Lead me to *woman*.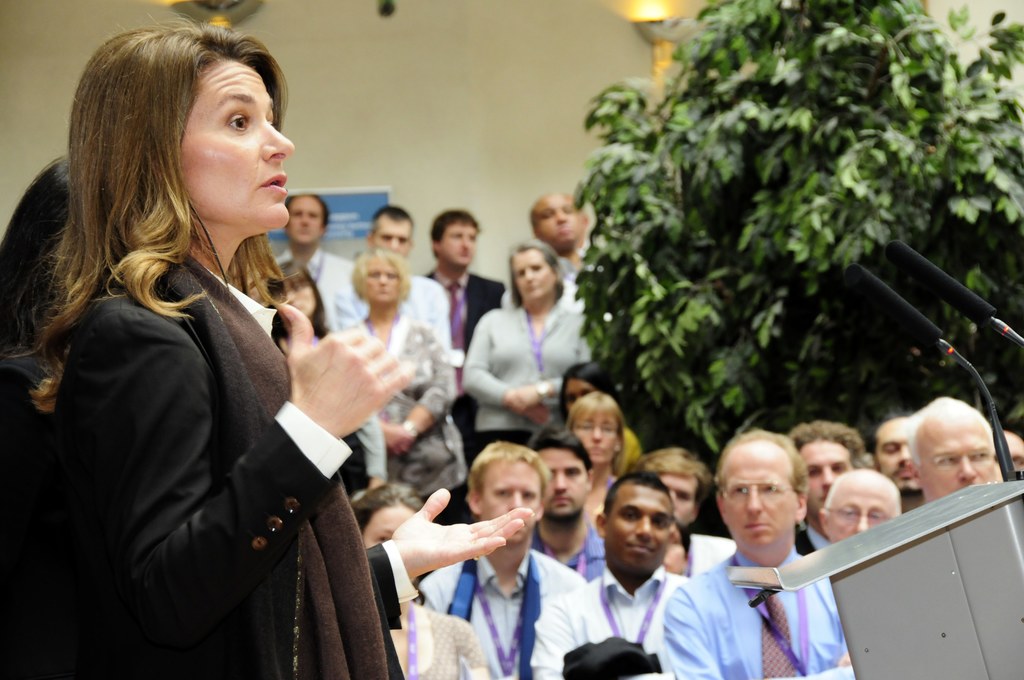
Lead to box=[557, 359, 608, 414].
